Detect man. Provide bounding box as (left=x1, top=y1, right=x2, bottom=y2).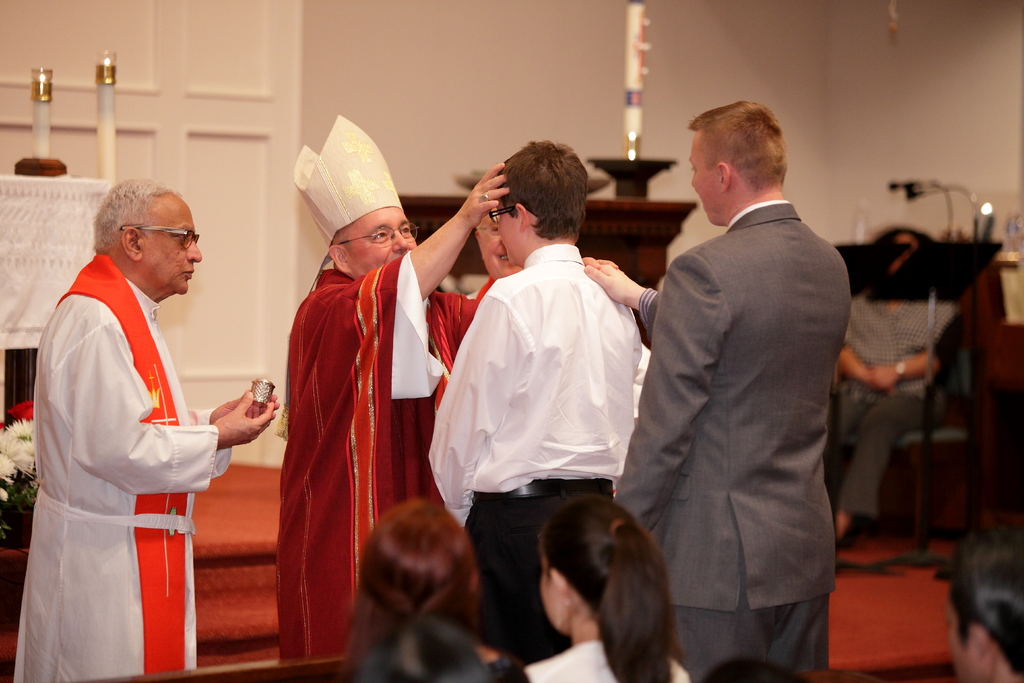
(left=620, top=71, right=869, bottom=679).
